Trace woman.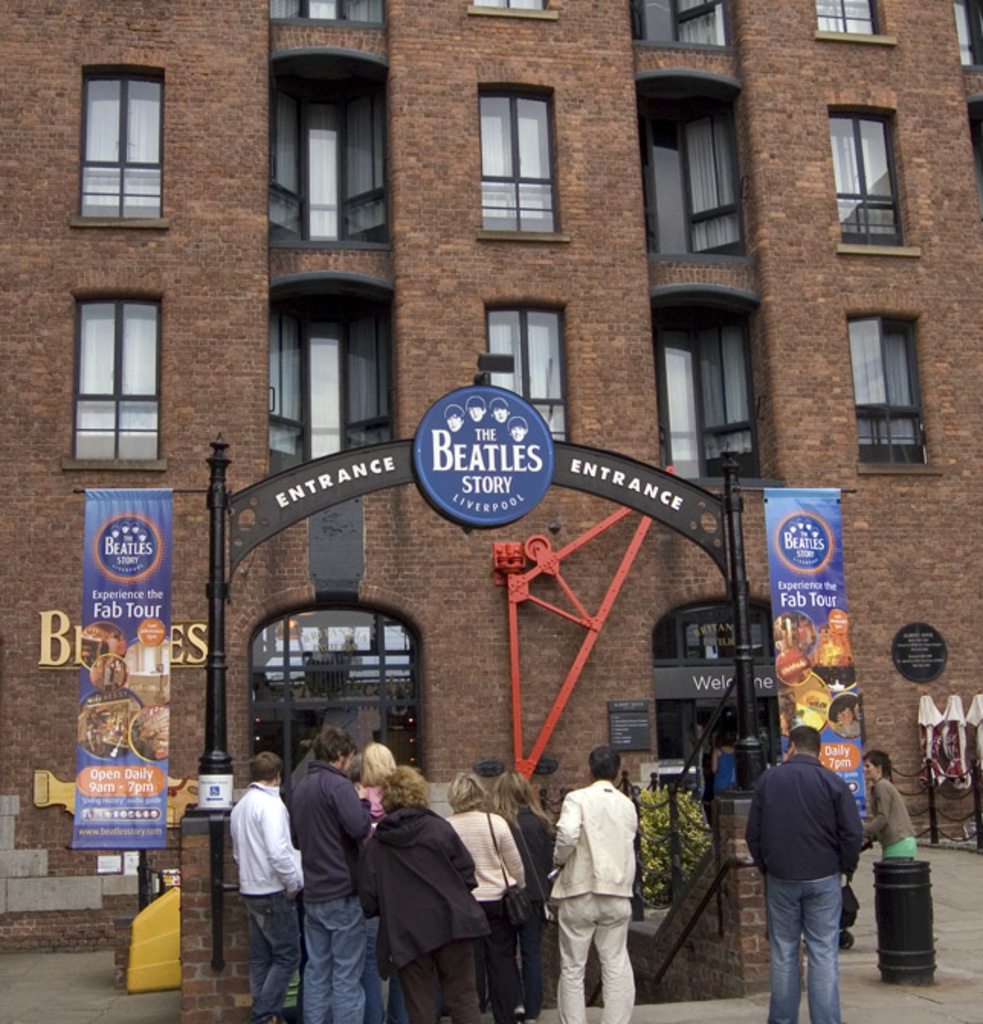
Traced to 849,746,917,859.
